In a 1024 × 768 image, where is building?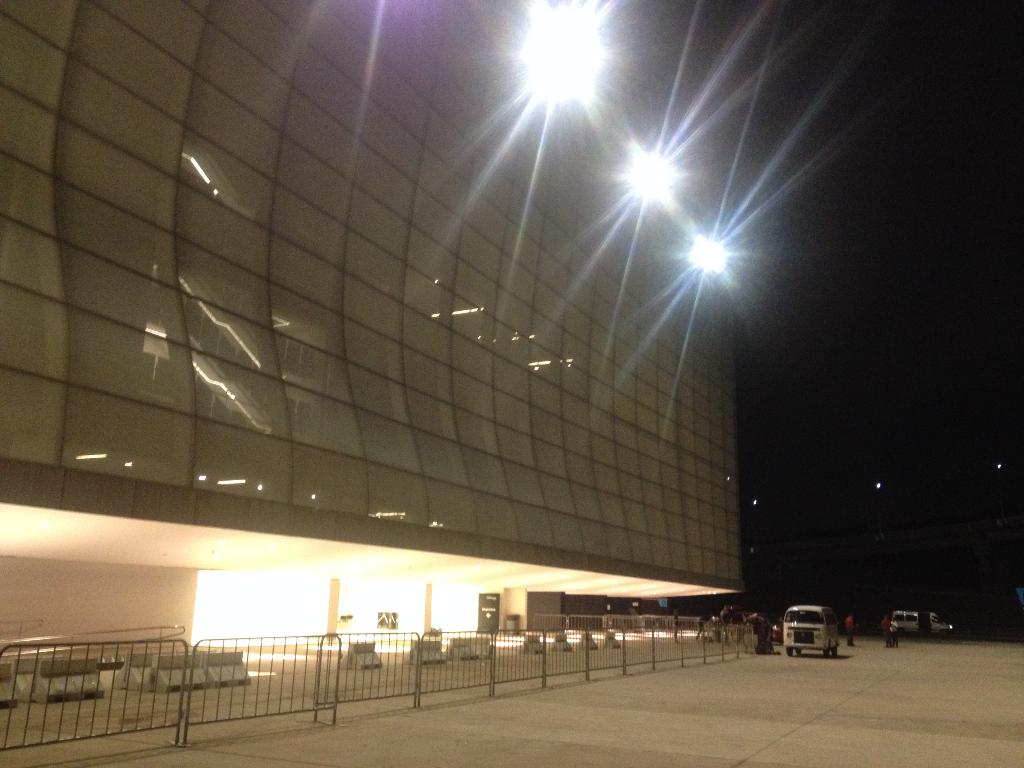
pyautogui.locateOnScreen(0, 0, 756, 765).
